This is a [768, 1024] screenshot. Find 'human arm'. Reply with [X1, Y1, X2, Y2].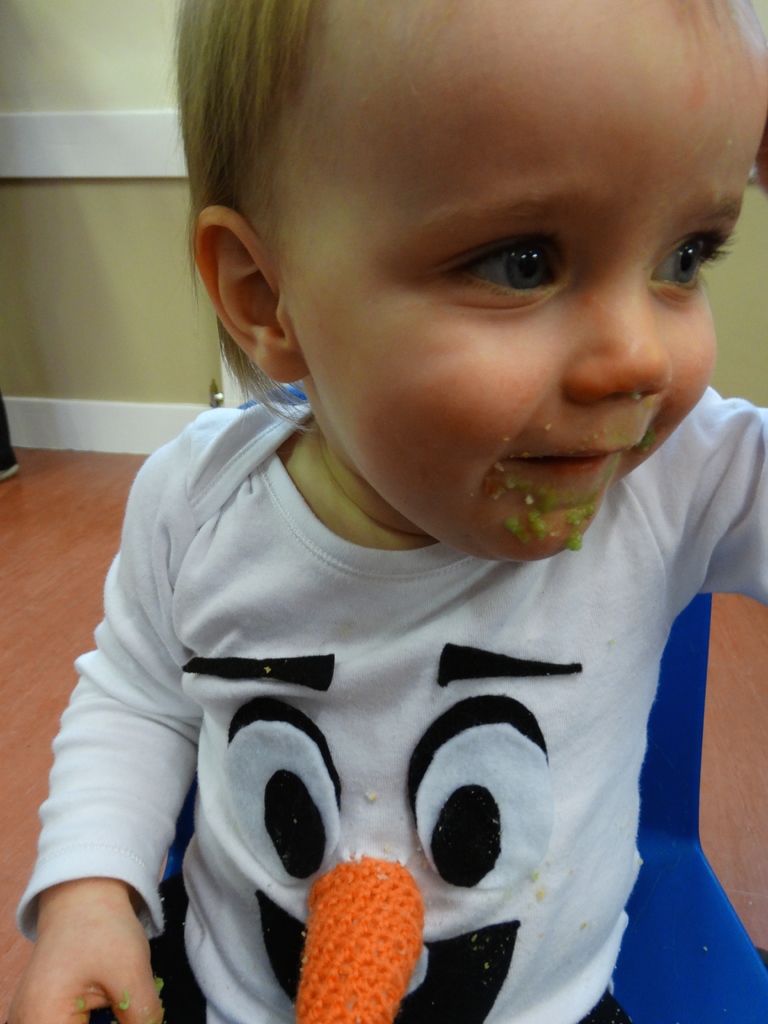
[20, 594, 259, 1011].
